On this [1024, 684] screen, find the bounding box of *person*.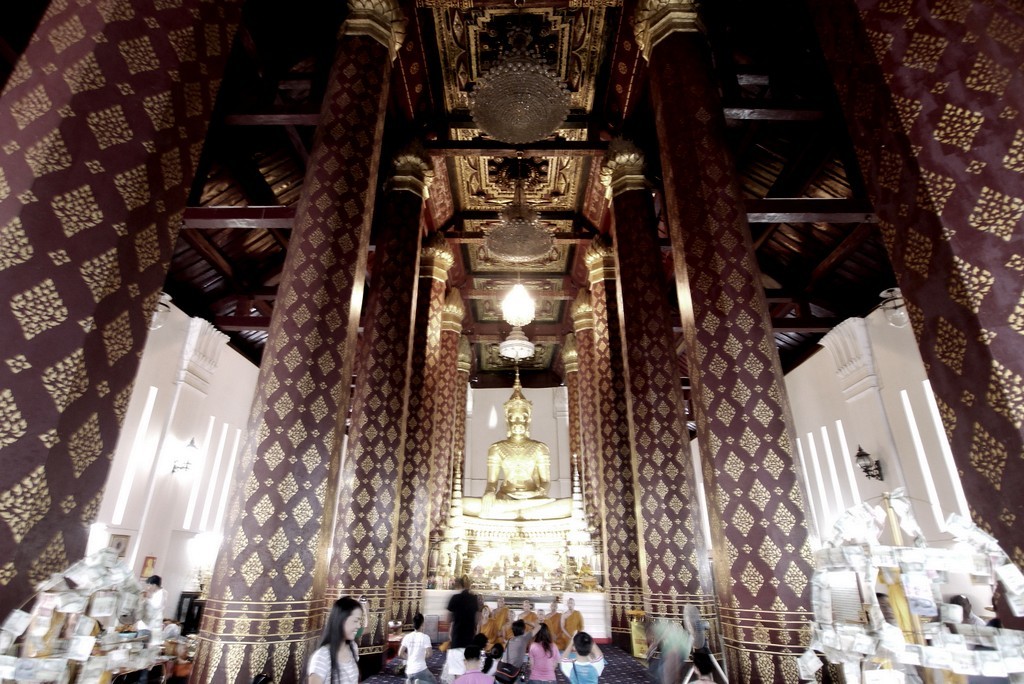
Bounding box: (x1=135, y1=579, x2=163, y2=648).
